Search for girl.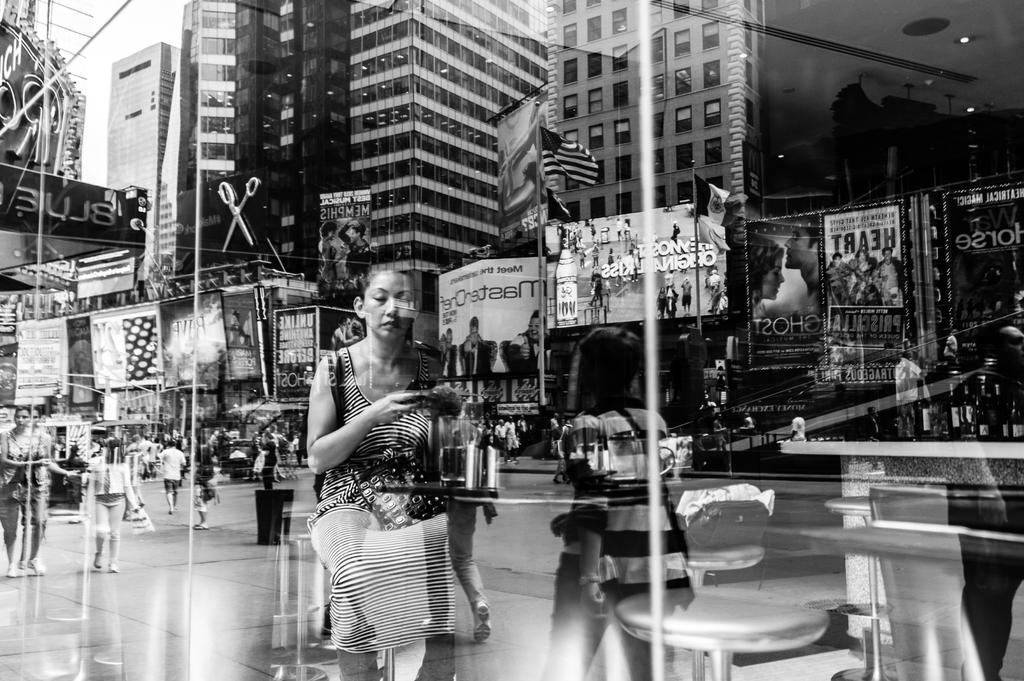
Found at x1=536, y1=321, x2=694, y2=678.
